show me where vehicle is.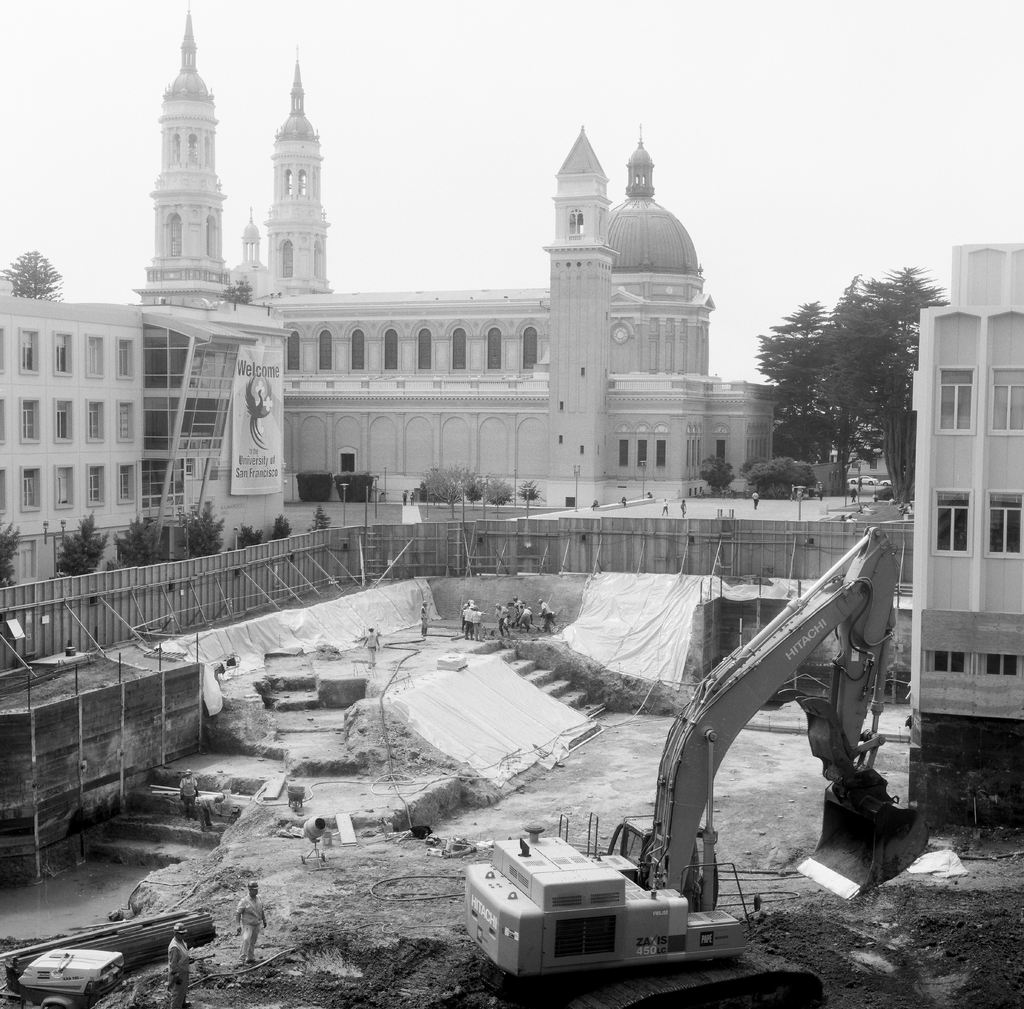
vehicle is at left=459, top=524, right=931, bottom=1008.
